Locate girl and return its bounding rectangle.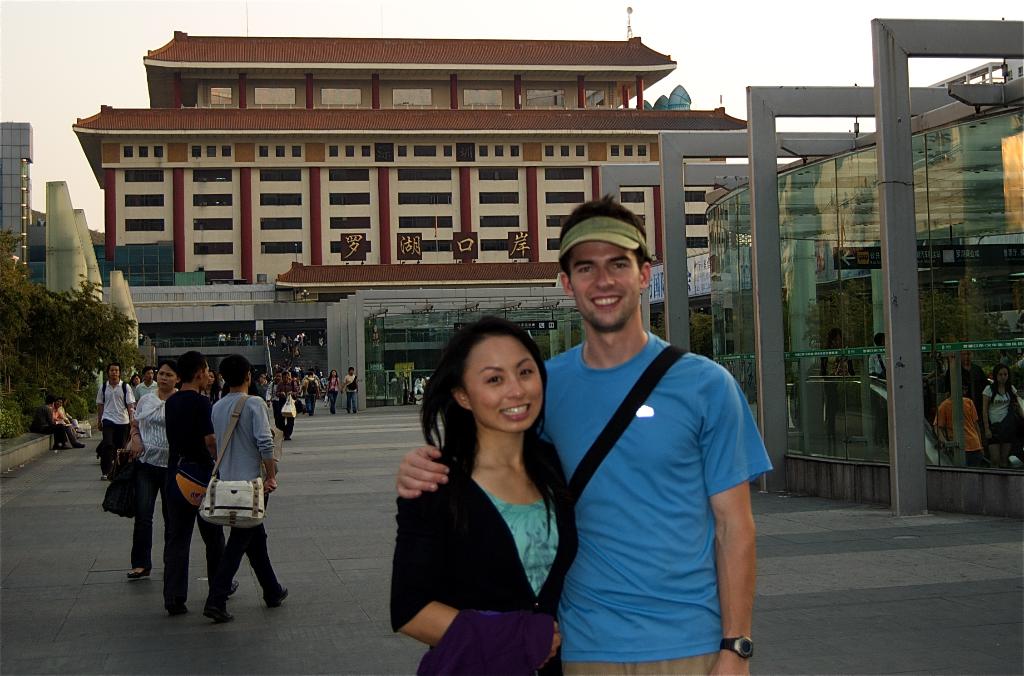
bbox=(394, 314, 581, 672).
